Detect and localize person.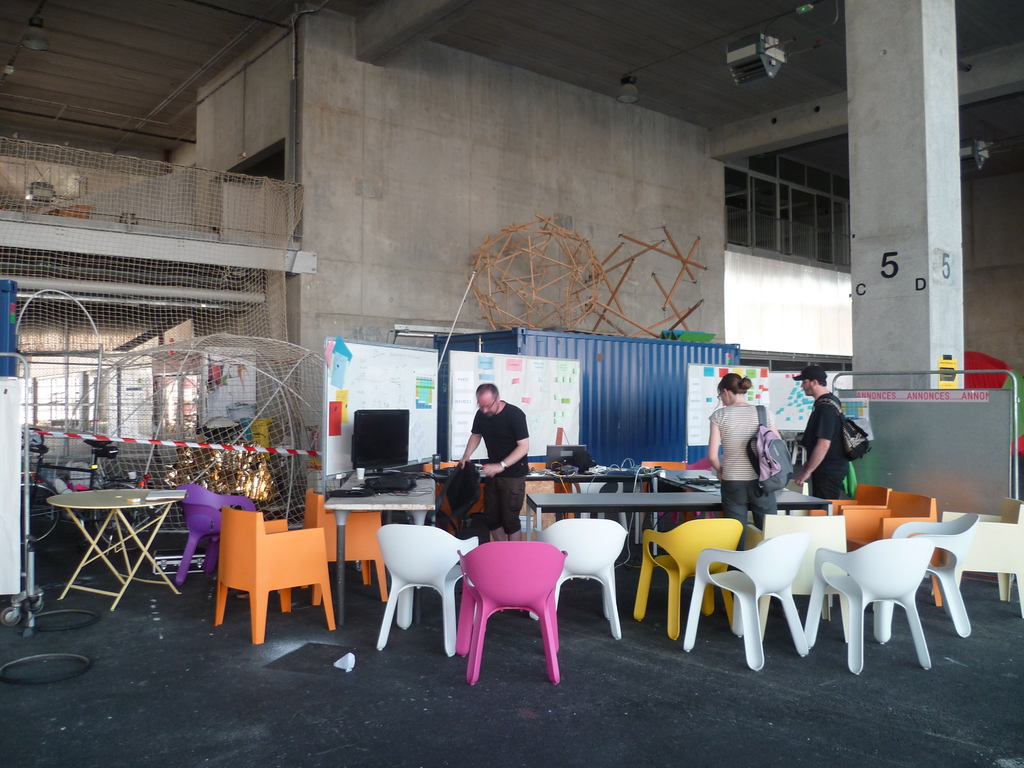
Localized at <box>796,365,850,500</box>.
